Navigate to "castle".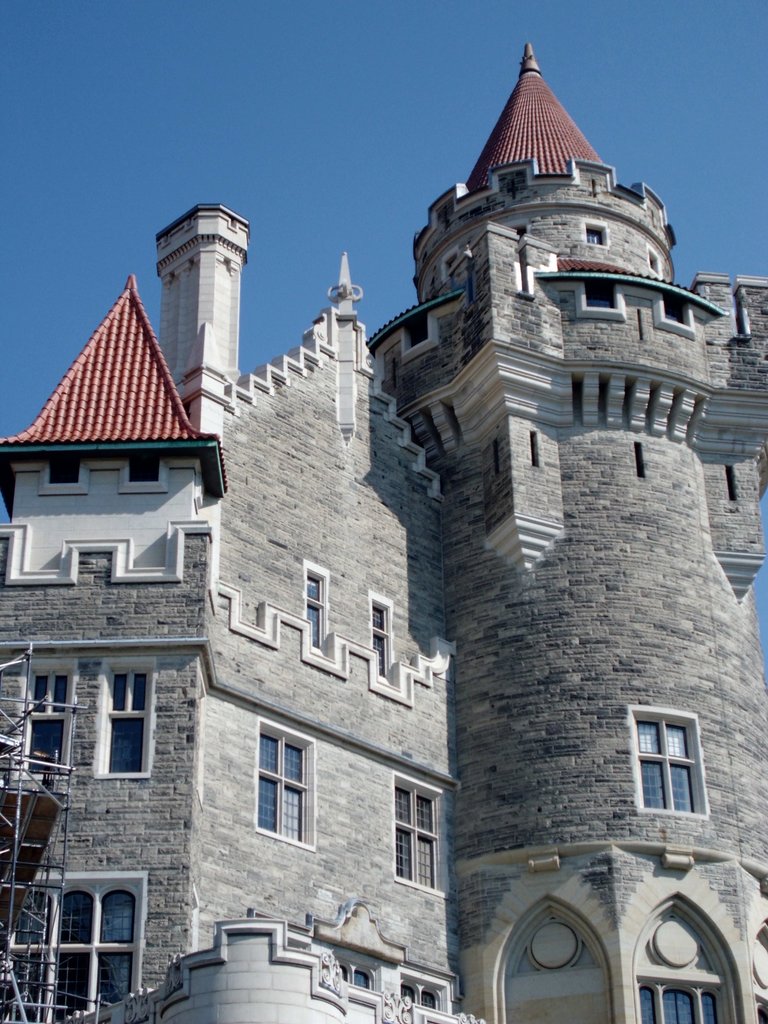
Navigation target: [43, 37, 731, 1023].
